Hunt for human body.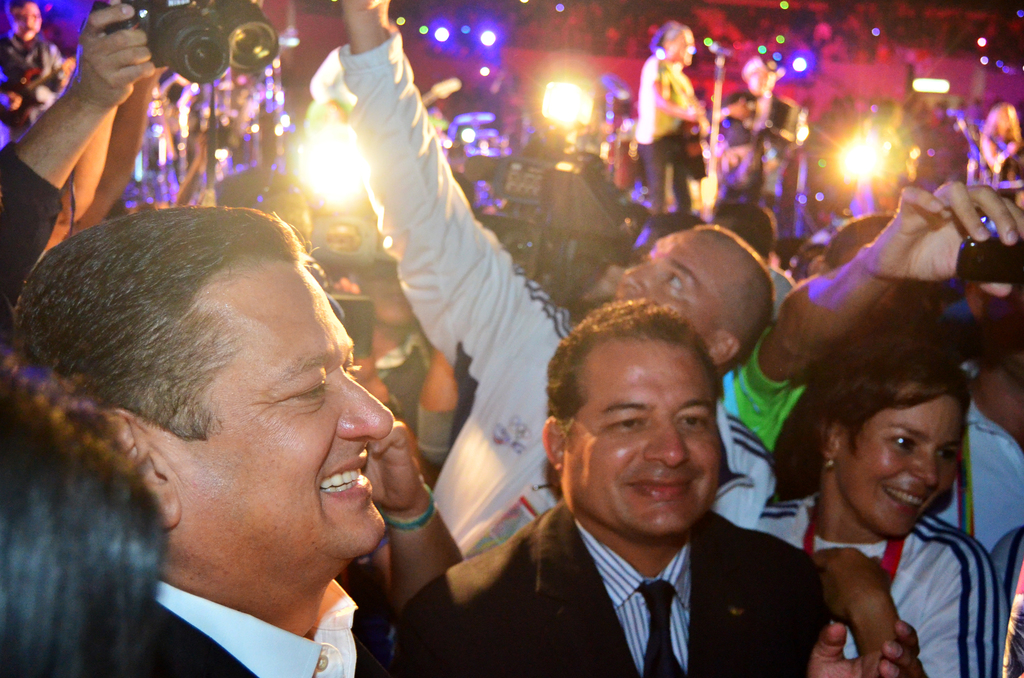
Hunted down at bbox=(332, 0, 767, 556).
